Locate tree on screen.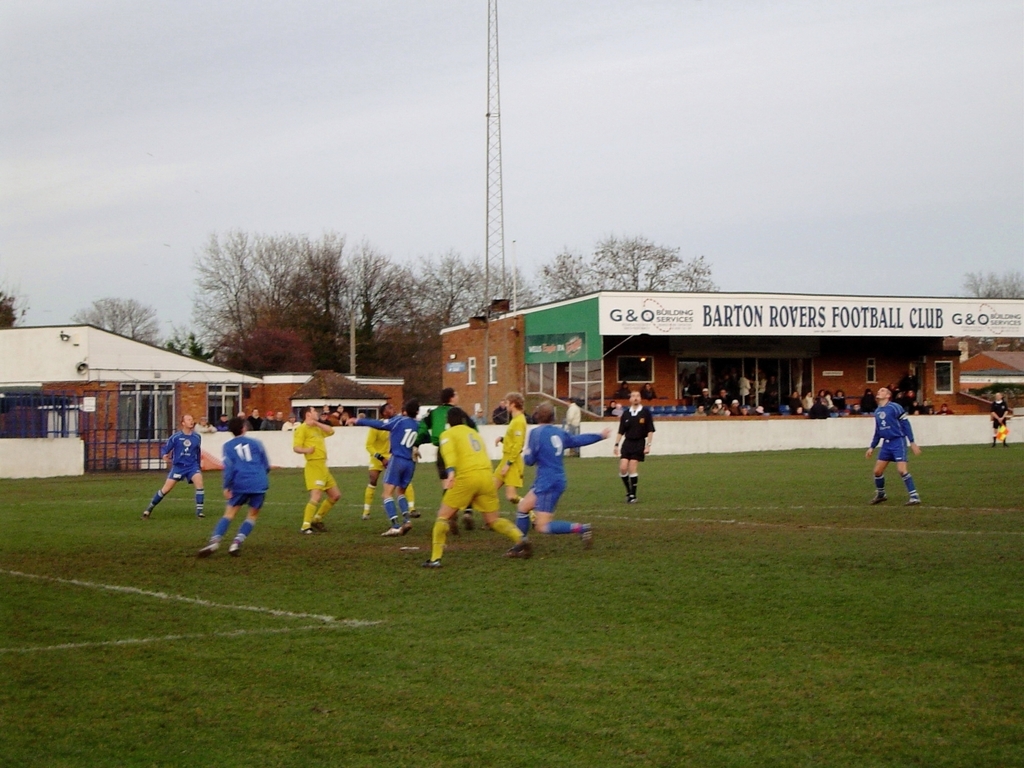
On screen at 959/269/1023/302.
